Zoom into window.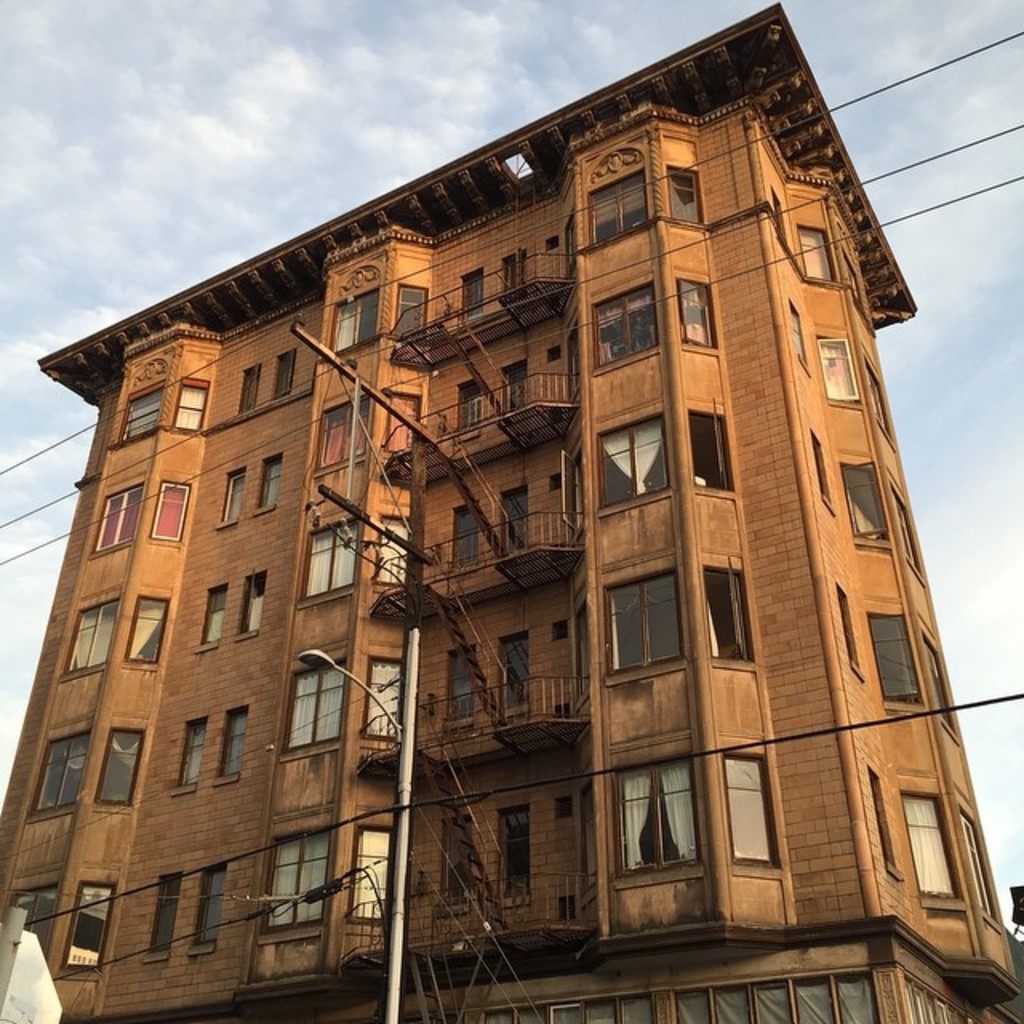
Zoom target: region(848, 254, 870, 312).
